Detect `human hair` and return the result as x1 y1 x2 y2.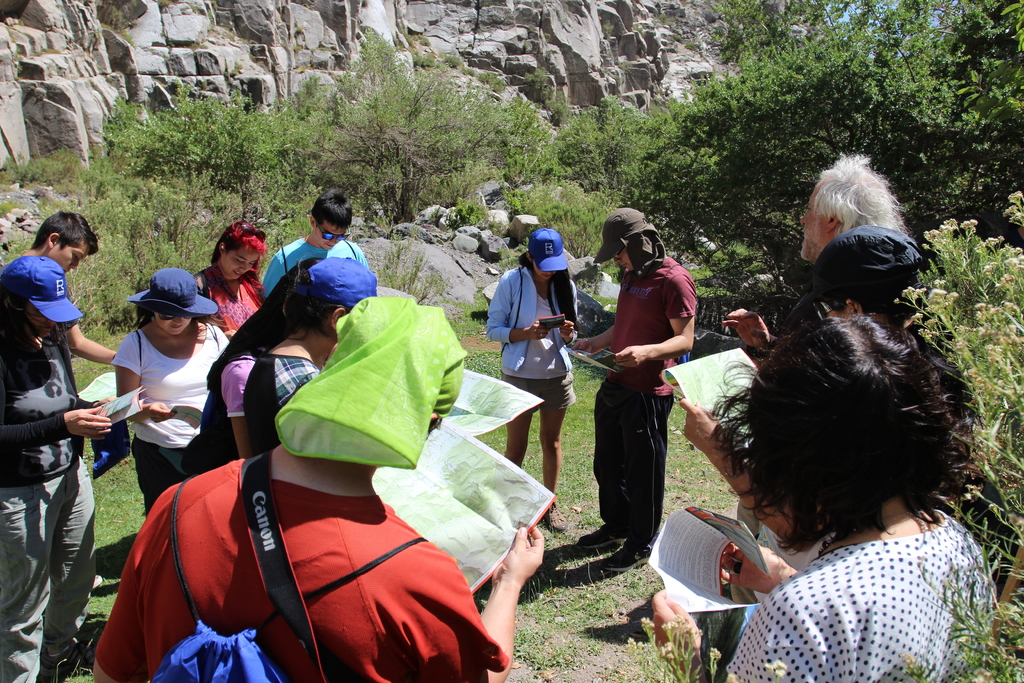
210 222 269 306.
